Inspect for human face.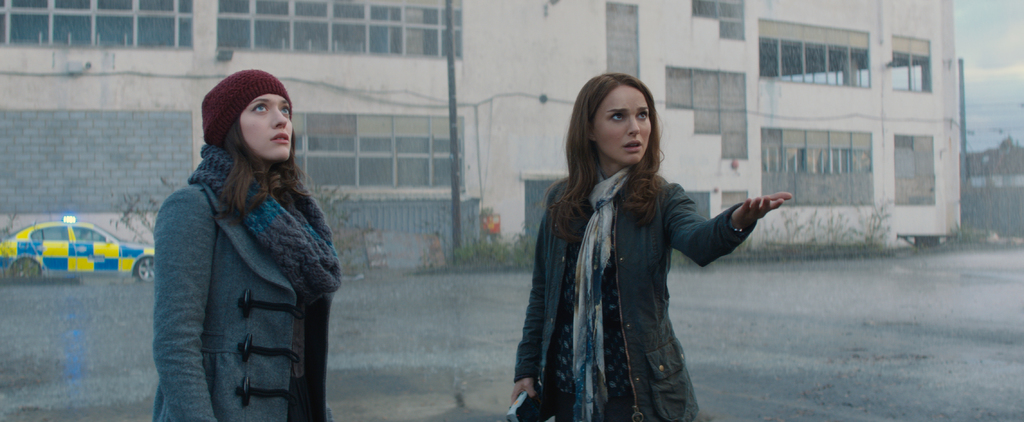
Inspection: 595 84 650 162.
